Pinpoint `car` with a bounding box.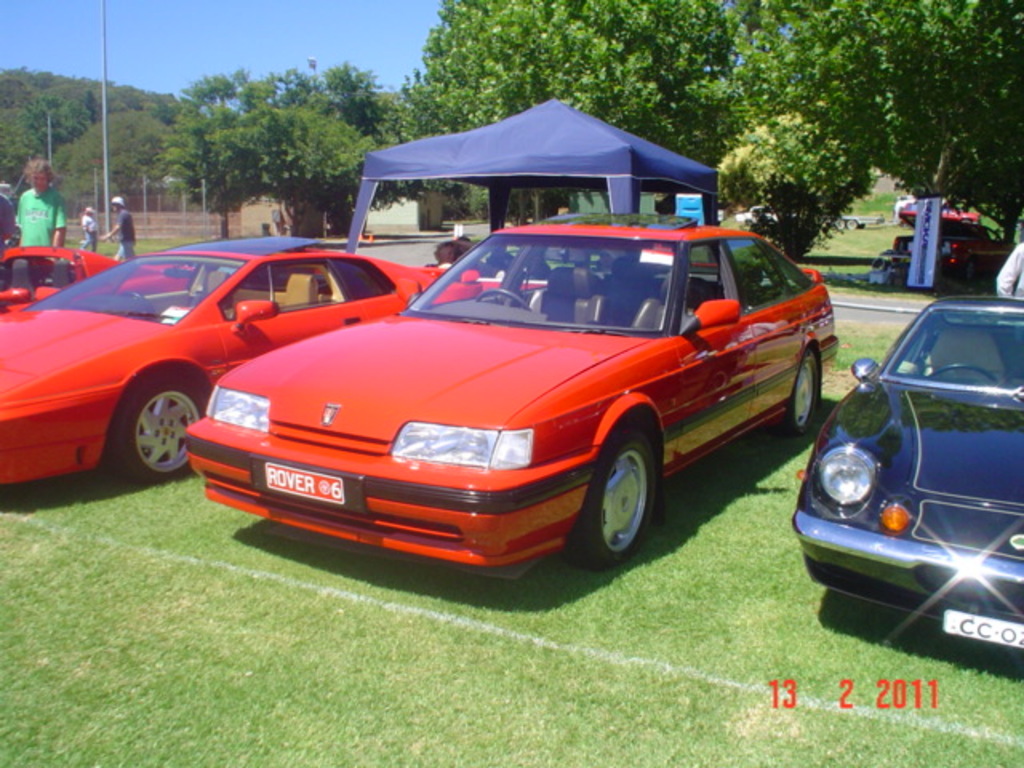
x1=186 y1=211 x2=840 y2=582.
